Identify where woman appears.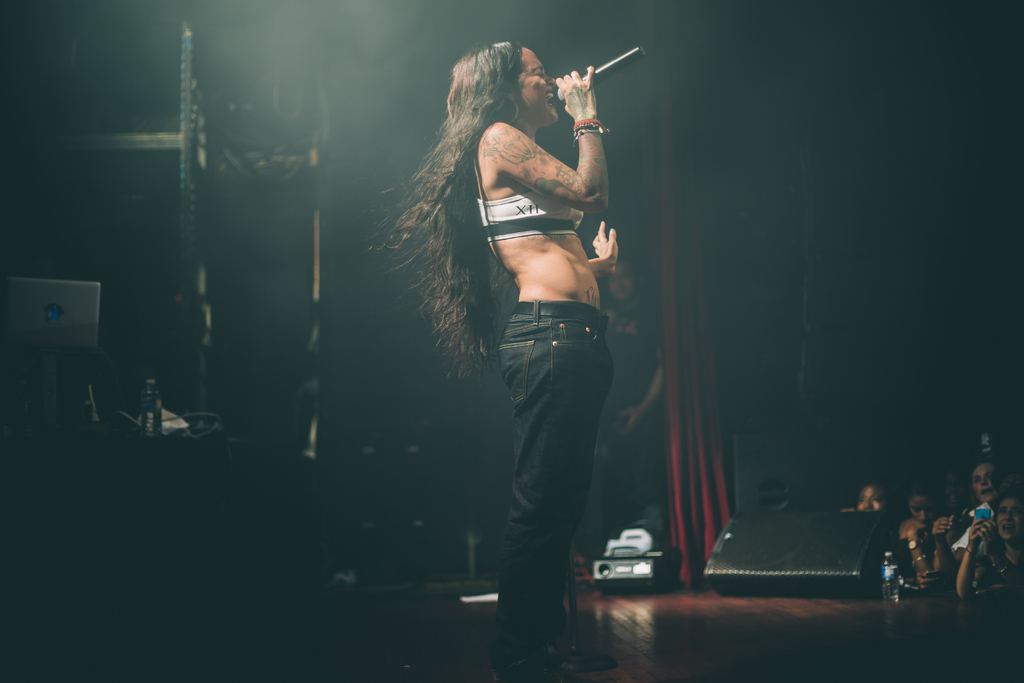
Appears at bbox=[408, 16, 659, 588].
